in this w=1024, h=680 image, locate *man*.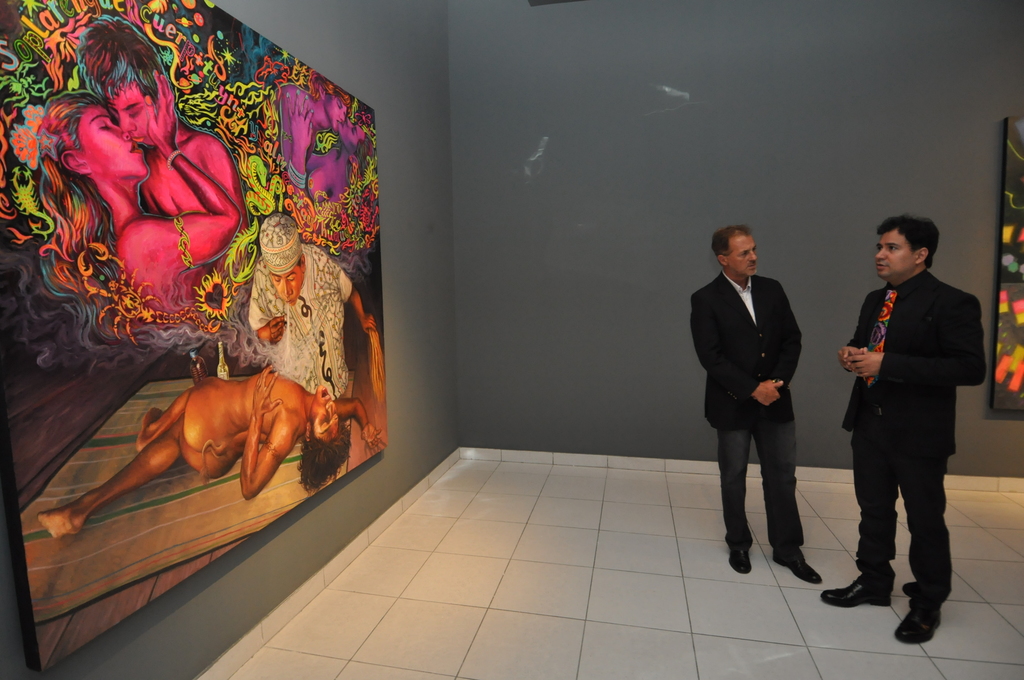
Bounding box: crop(57, 13, 251, 279).
